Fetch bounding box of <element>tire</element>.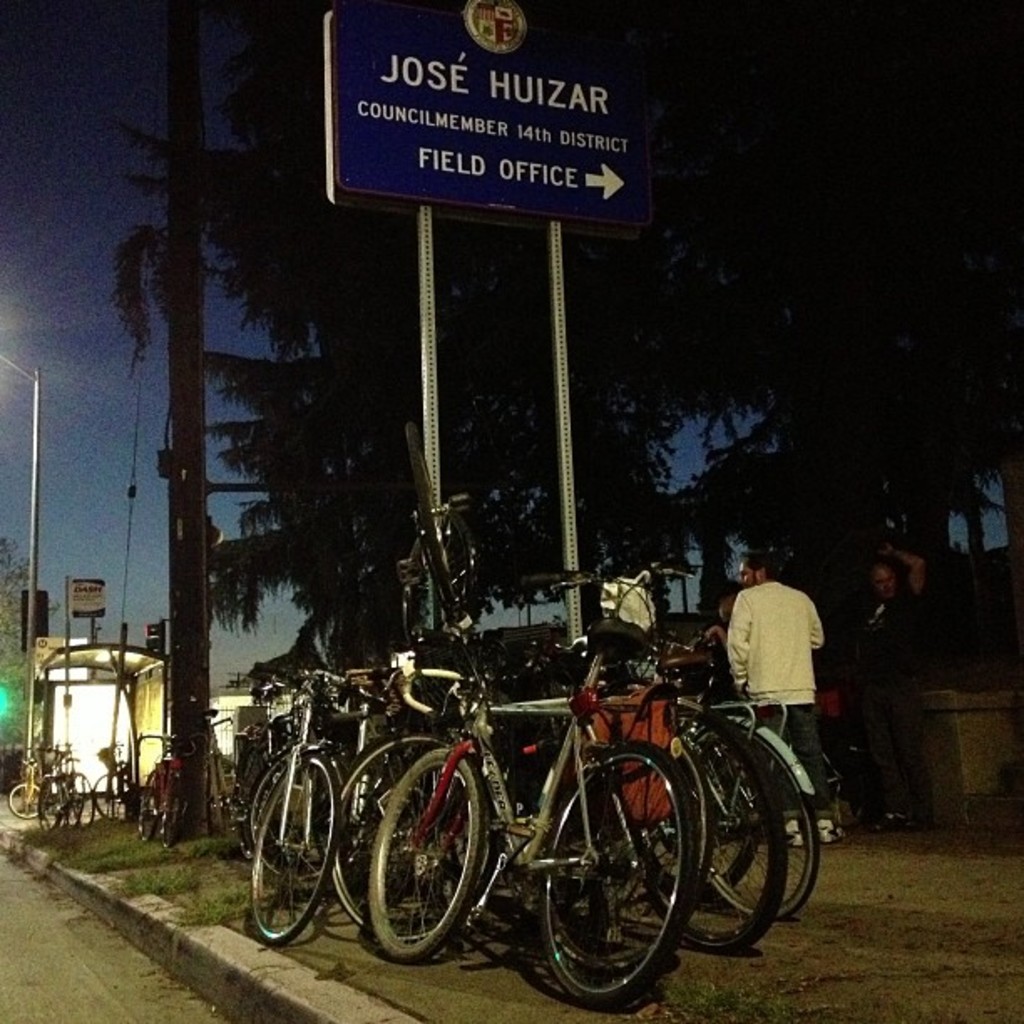
Bbox: bbox(703, 723, 822, 919).
